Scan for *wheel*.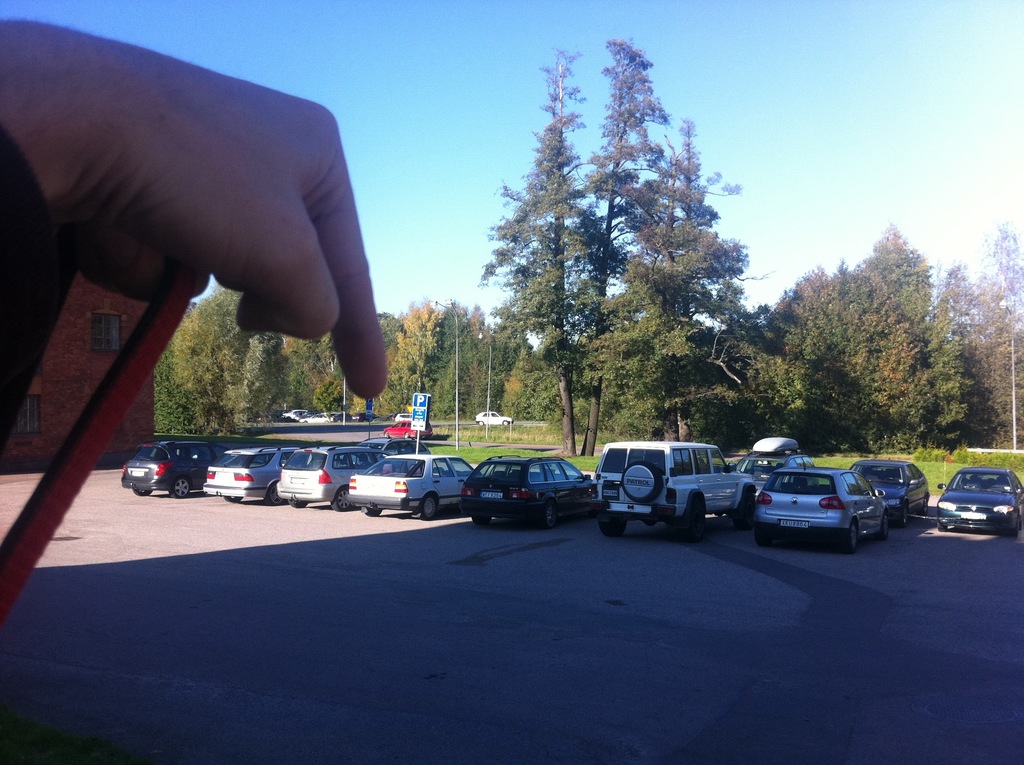
Scan result: rect(736, 495, 753, 529).
